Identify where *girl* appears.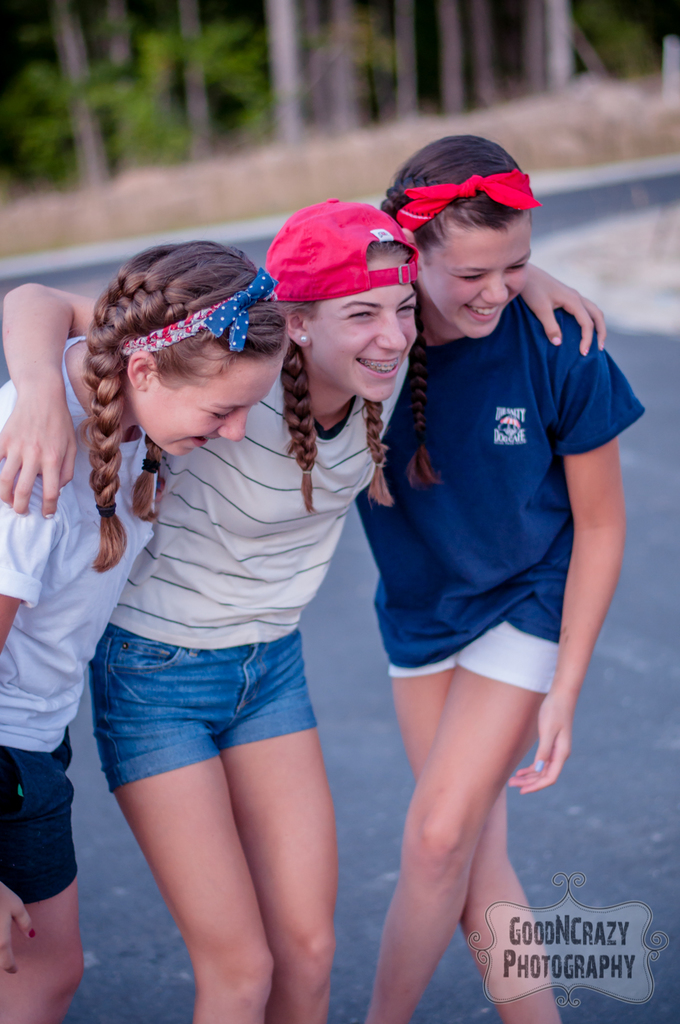
Appears at Rect(354, 137, 647, 1022).
